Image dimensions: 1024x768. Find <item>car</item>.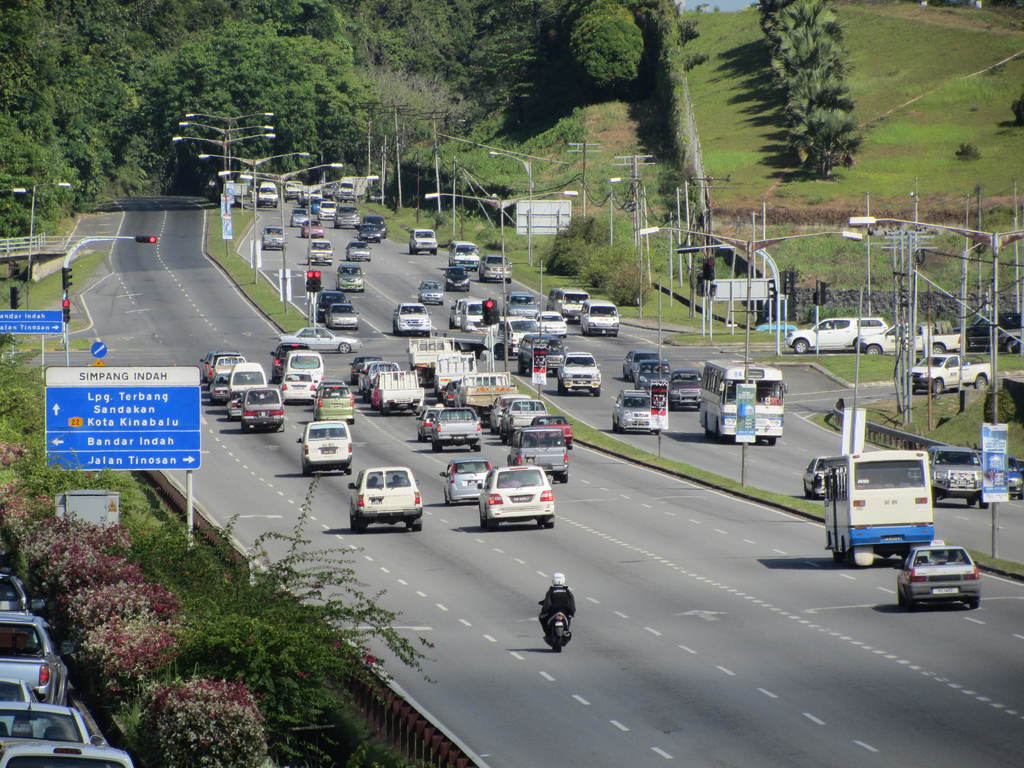
[left=931, top=444, right=984, bottom=509].
